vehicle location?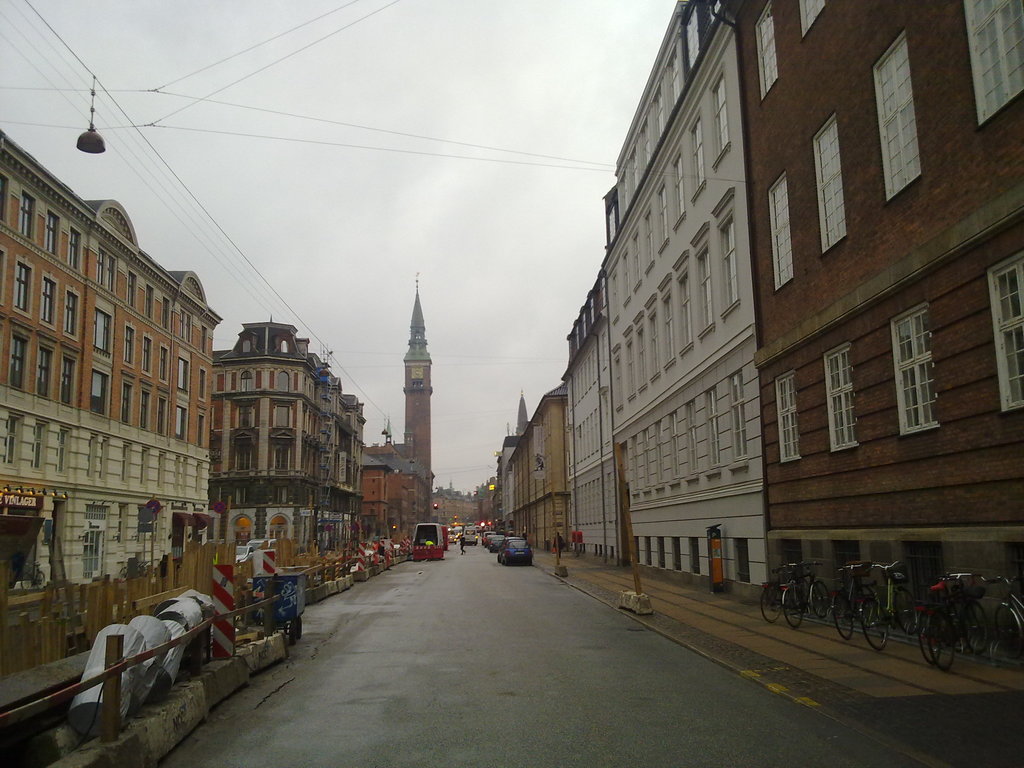
locate(995, 572, 1023, 662)
